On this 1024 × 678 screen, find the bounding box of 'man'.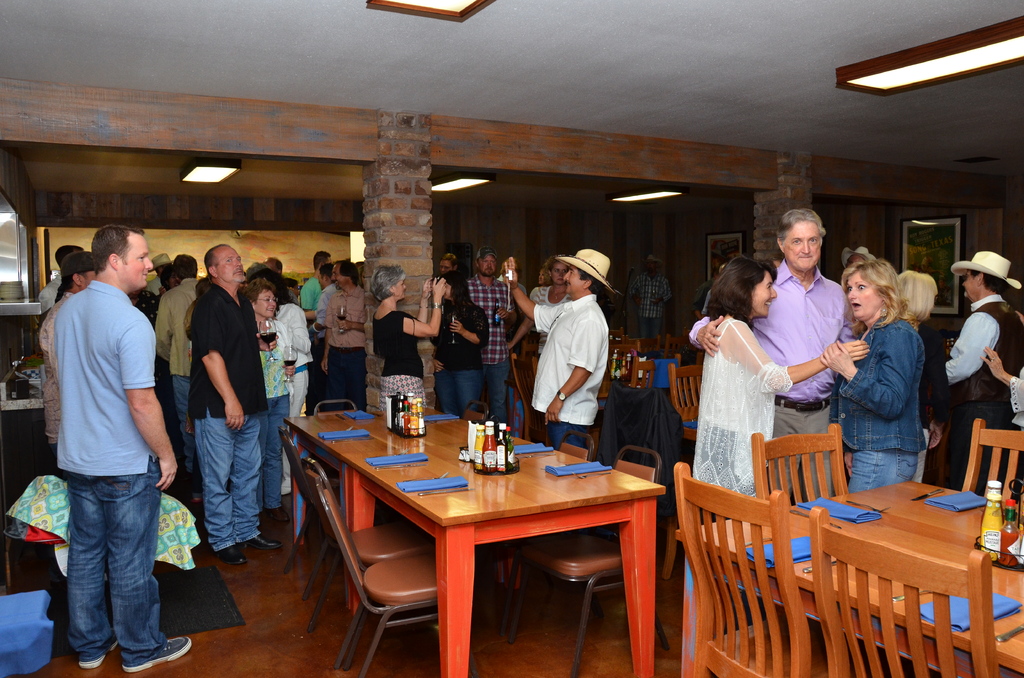
Bounding box: {"left": 36, "top": 246, "right": 84, "bottom": 458}.
